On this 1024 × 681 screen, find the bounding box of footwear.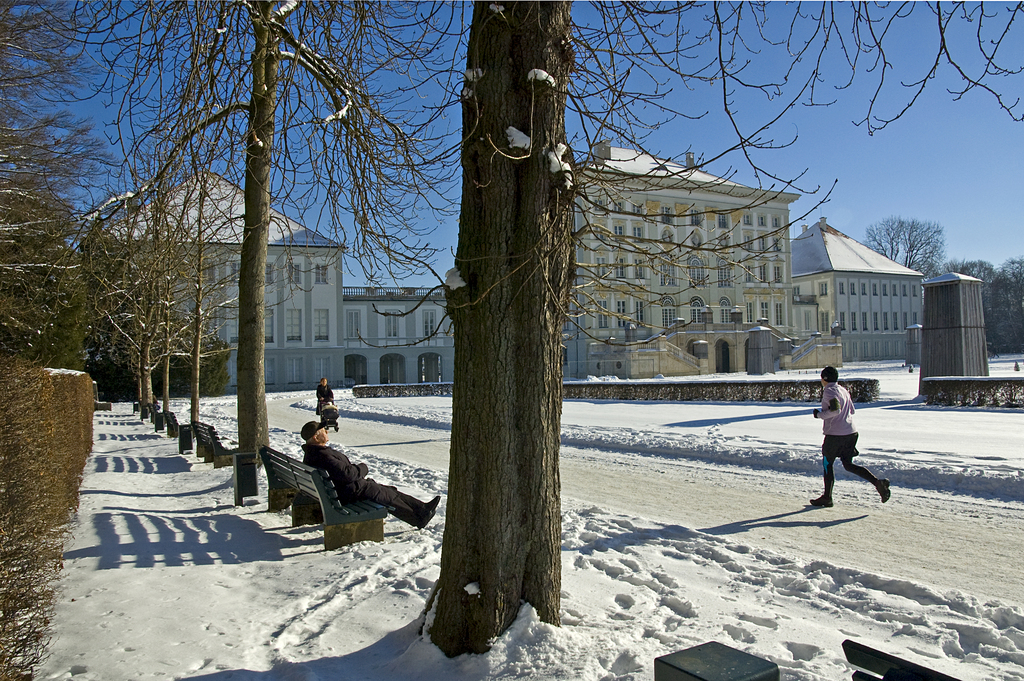
Bounding box: [x1=804, y1=491, x2=834, y2=513].
